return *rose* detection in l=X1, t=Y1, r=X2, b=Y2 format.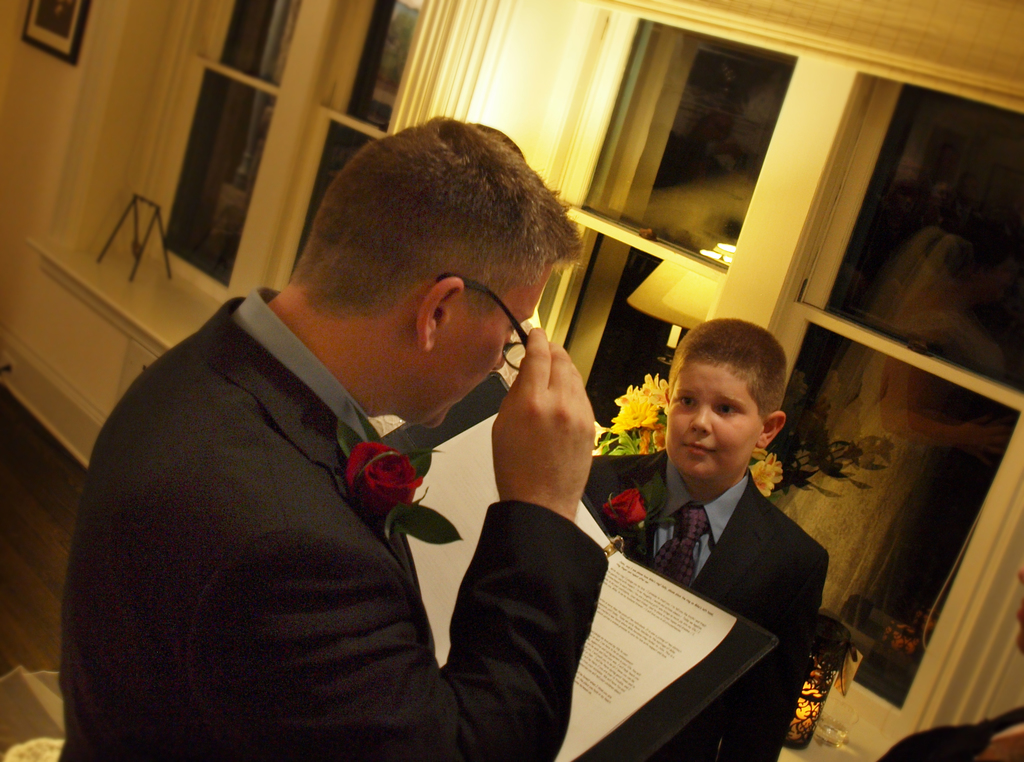
l=341, t=437, r=426, b=515.
